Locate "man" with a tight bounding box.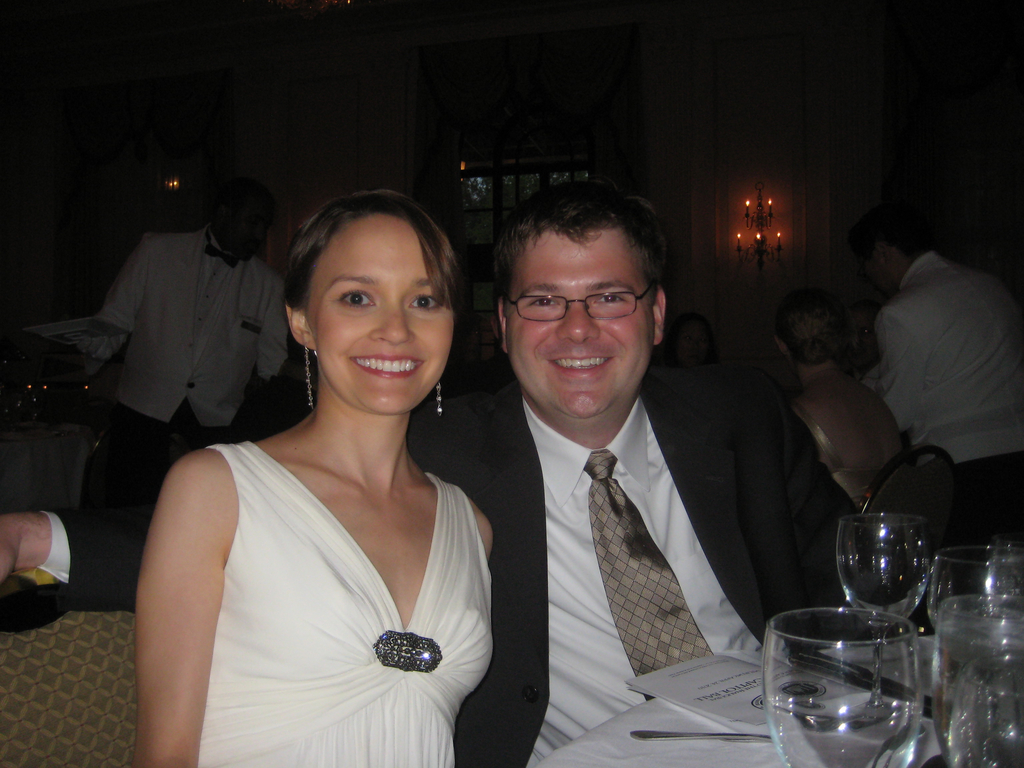
box=[847, 204, 1023, 474].
